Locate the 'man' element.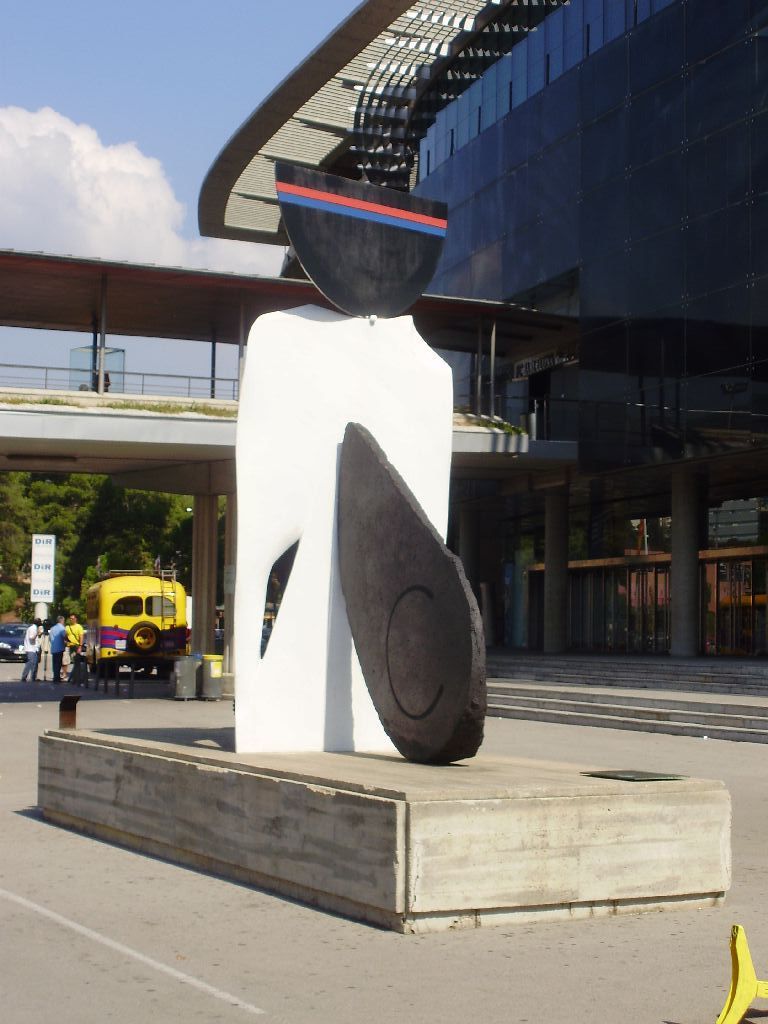
Element bbox: 42/615/75/678.
